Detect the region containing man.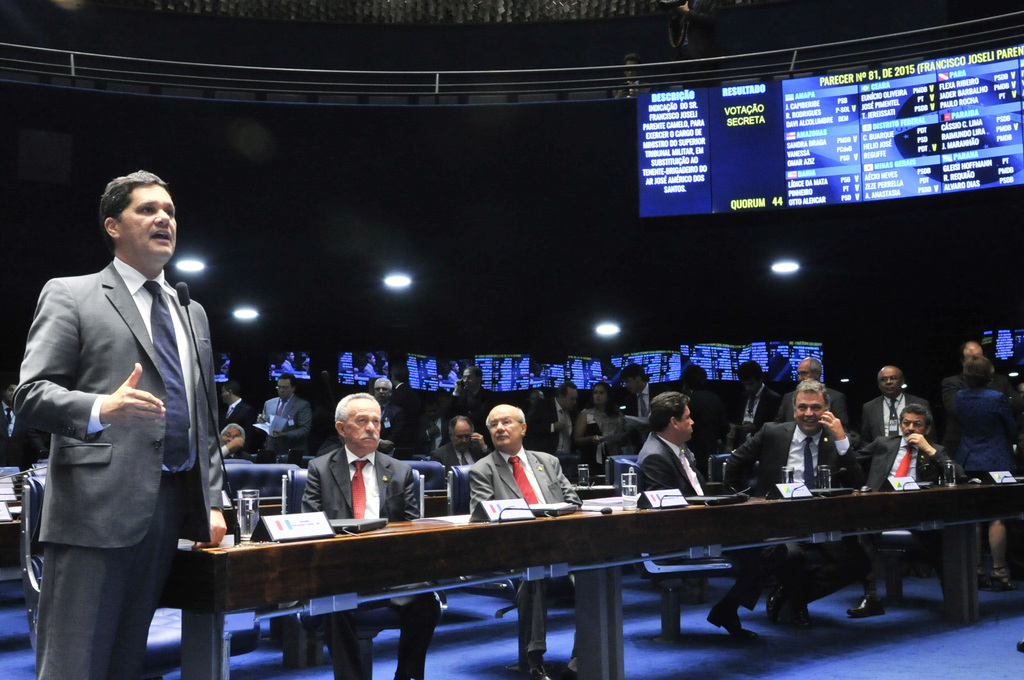
301:393:442:679.
